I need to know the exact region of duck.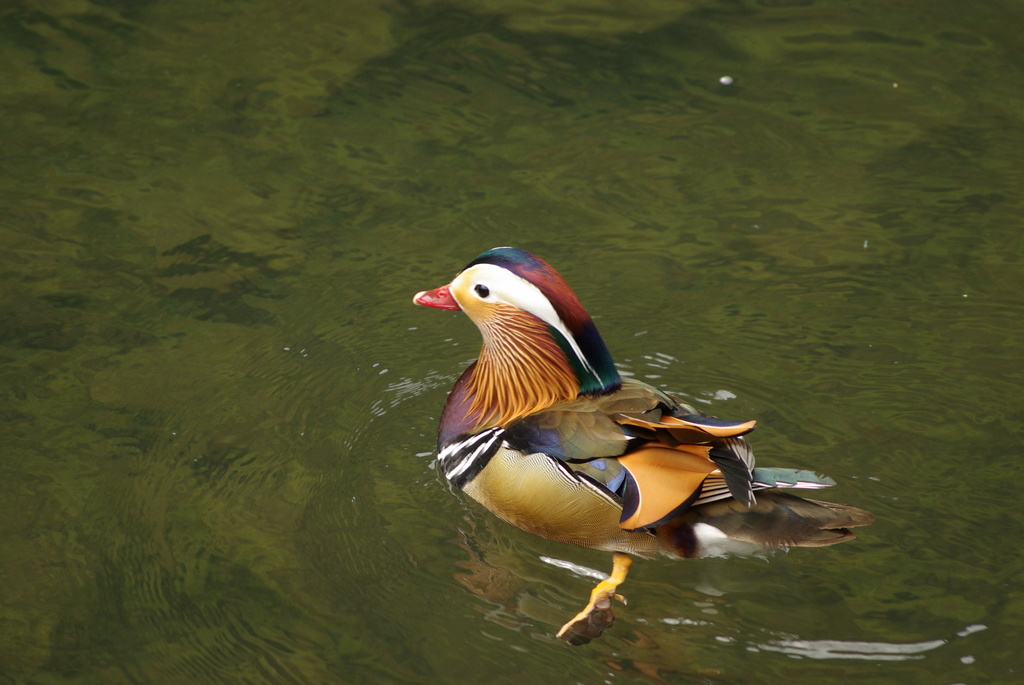
Region: {"x1": 415, "y1": 253, "x2": 868, "y2": 628}.
